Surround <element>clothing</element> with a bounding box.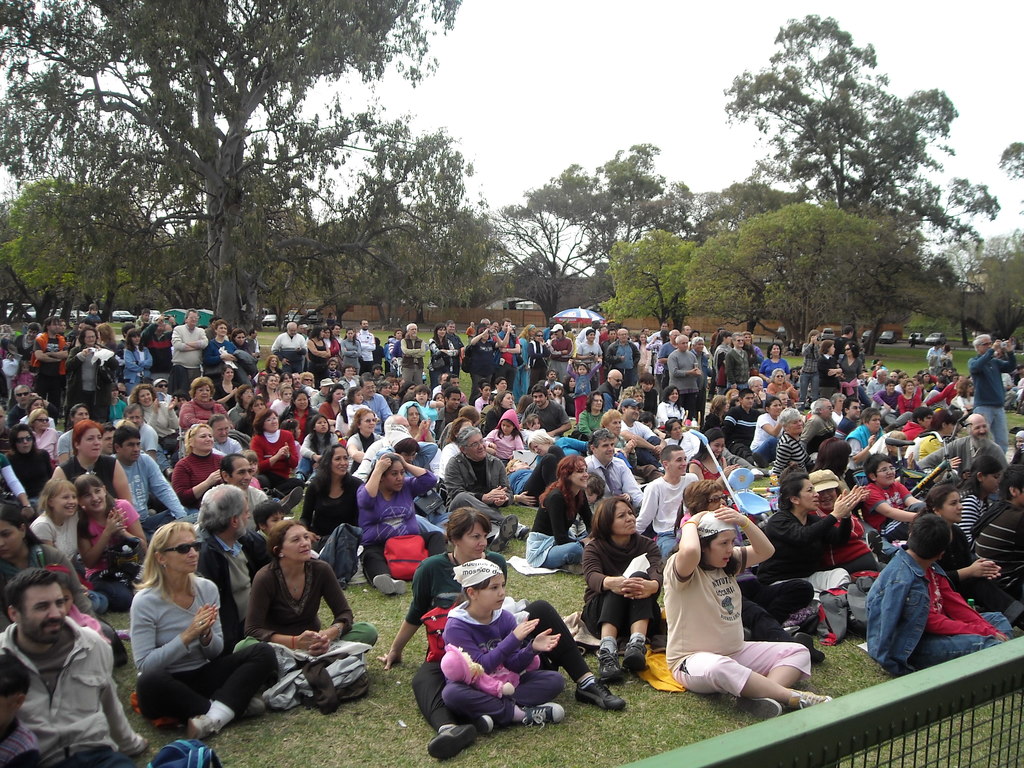
<box>567,360,598,419</box>.
